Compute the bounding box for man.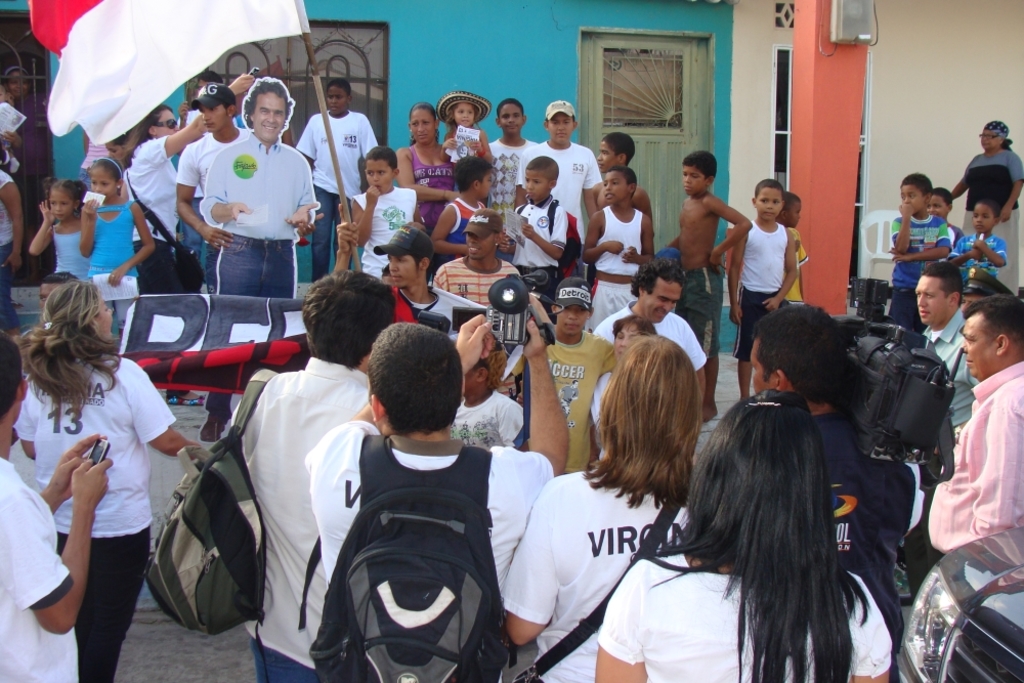
l=912, t=259, r=985, b=432.
